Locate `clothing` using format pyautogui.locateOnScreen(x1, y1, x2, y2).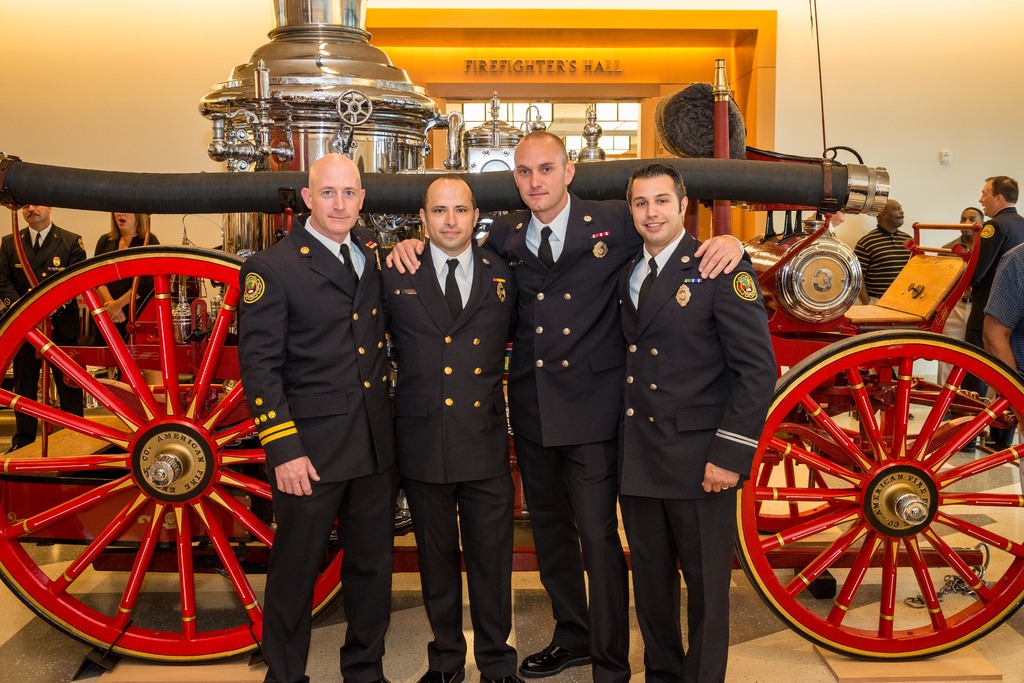
pyautogui.locateOnScreen(853, 222, 919, 303).
